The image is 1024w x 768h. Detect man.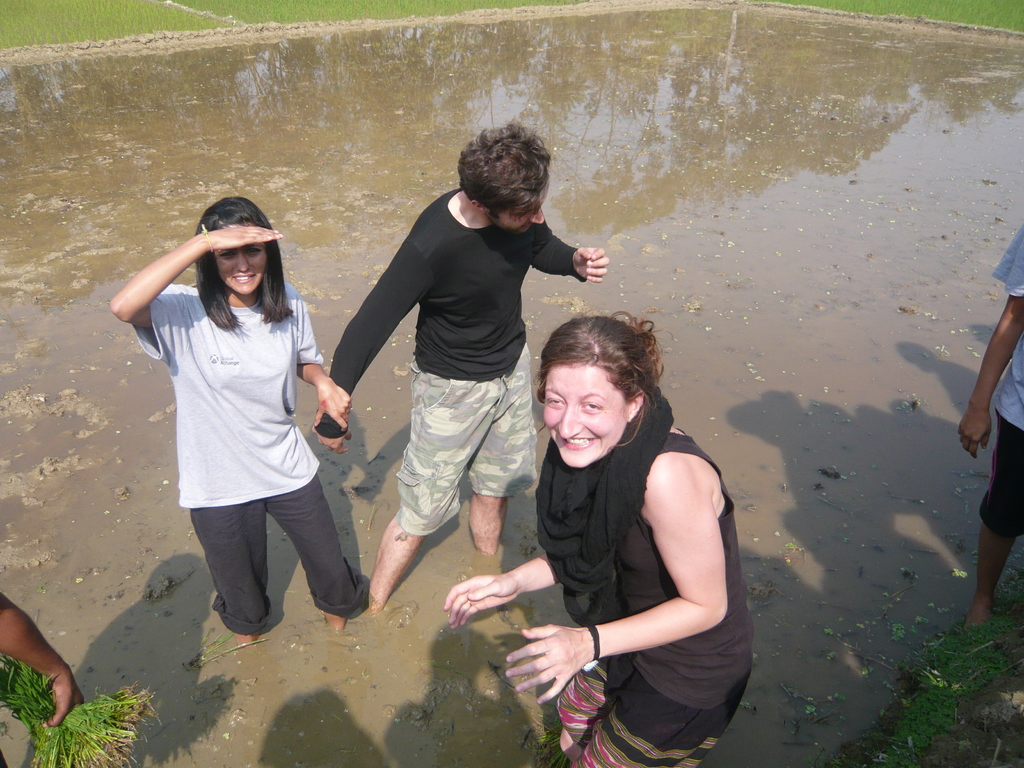
Detection: detection(307, 123, 619, 632).
